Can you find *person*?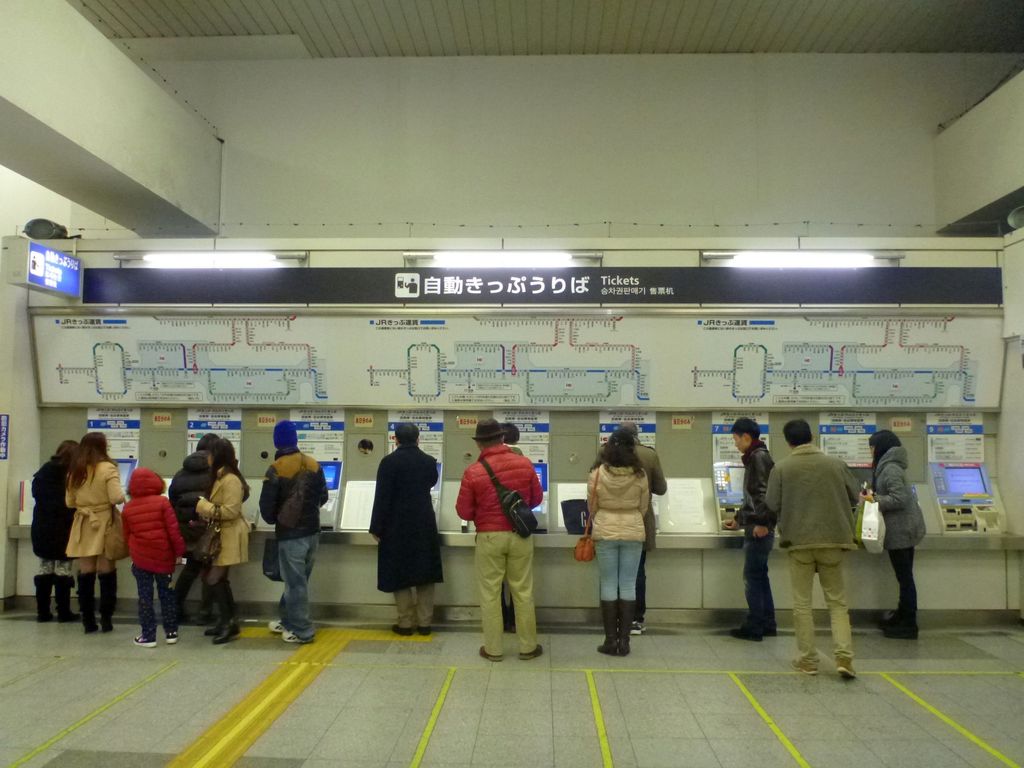
Yes, bounding box: (65,427,127,632).
